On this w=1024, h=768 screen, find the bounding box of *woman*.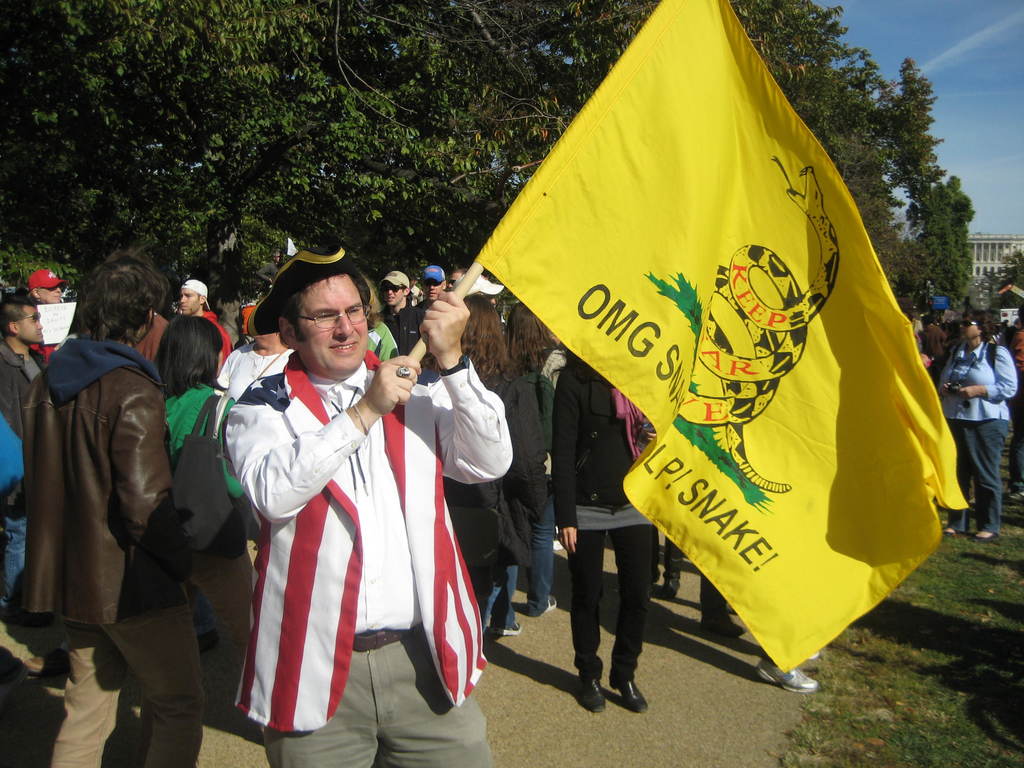
Bounding box: <region>154, 317, 246, 675</region>.
